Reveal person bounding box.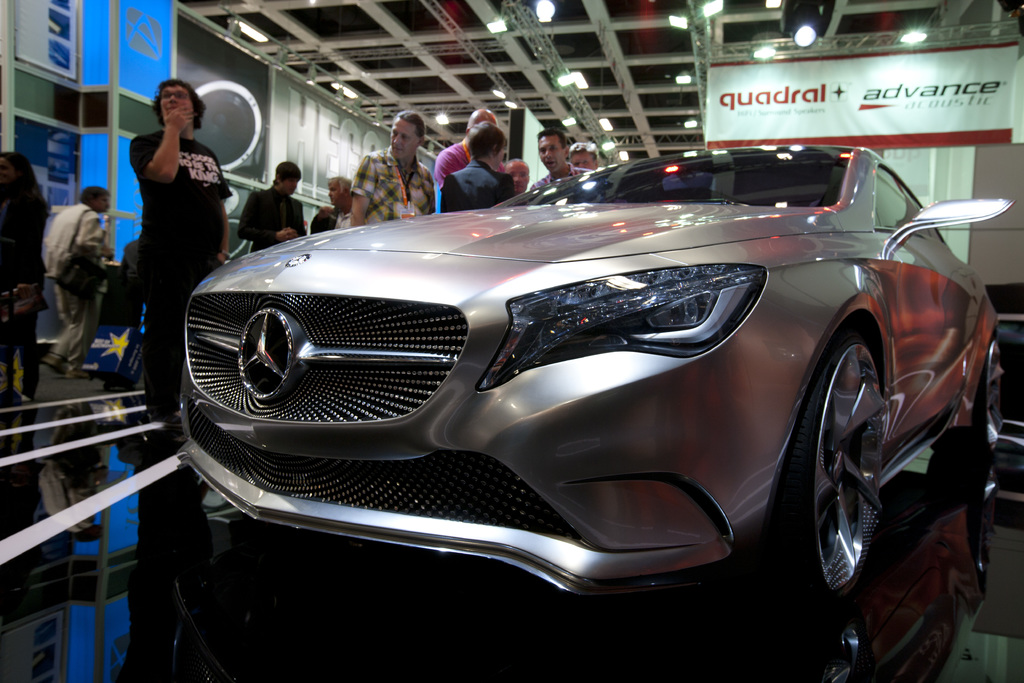
Revealed: 122,76,230,422.
